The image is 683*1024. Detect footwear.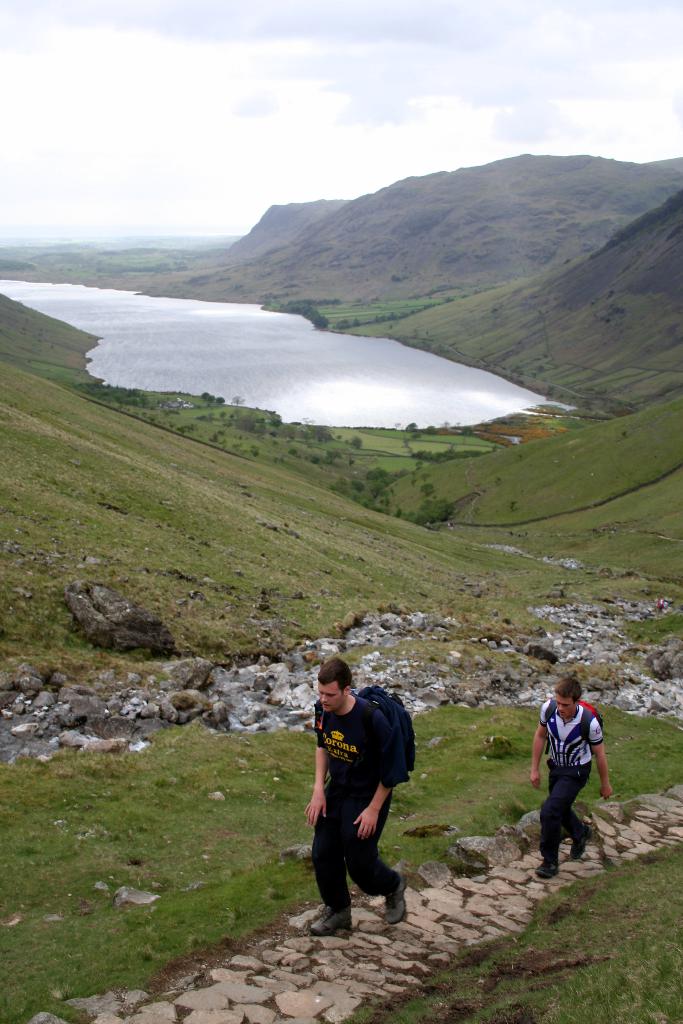
Detection: left=572, top=829, right=591, bottom=861.
